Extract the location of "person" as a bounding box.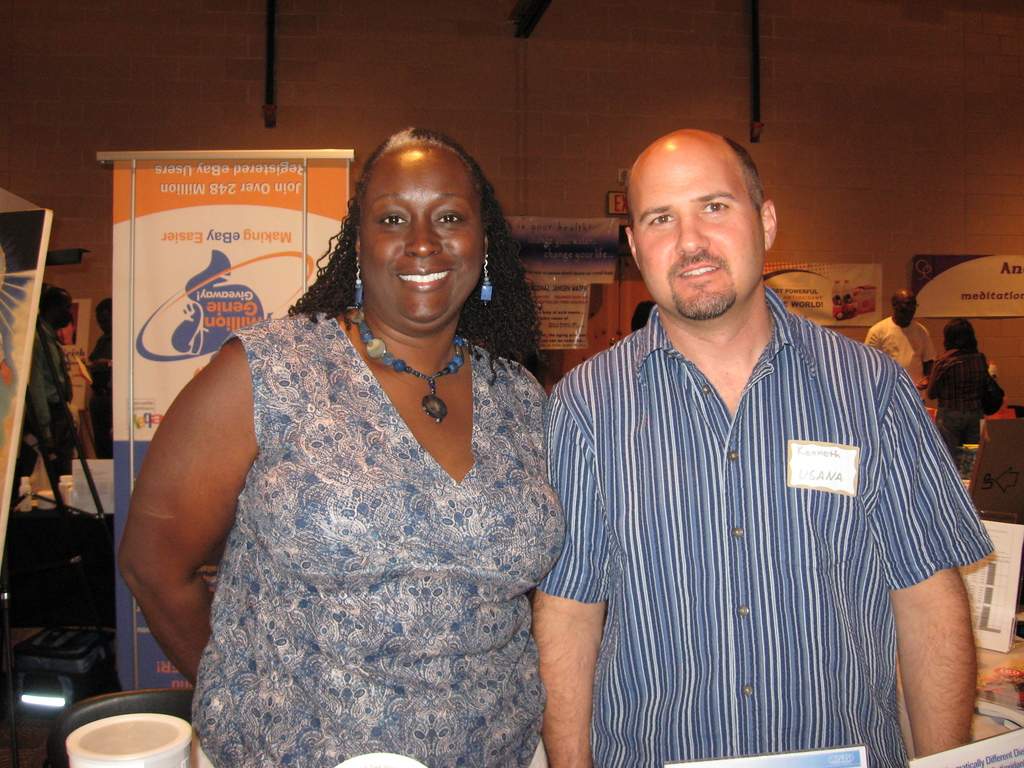
Rect(526, 124, 993, 767).
